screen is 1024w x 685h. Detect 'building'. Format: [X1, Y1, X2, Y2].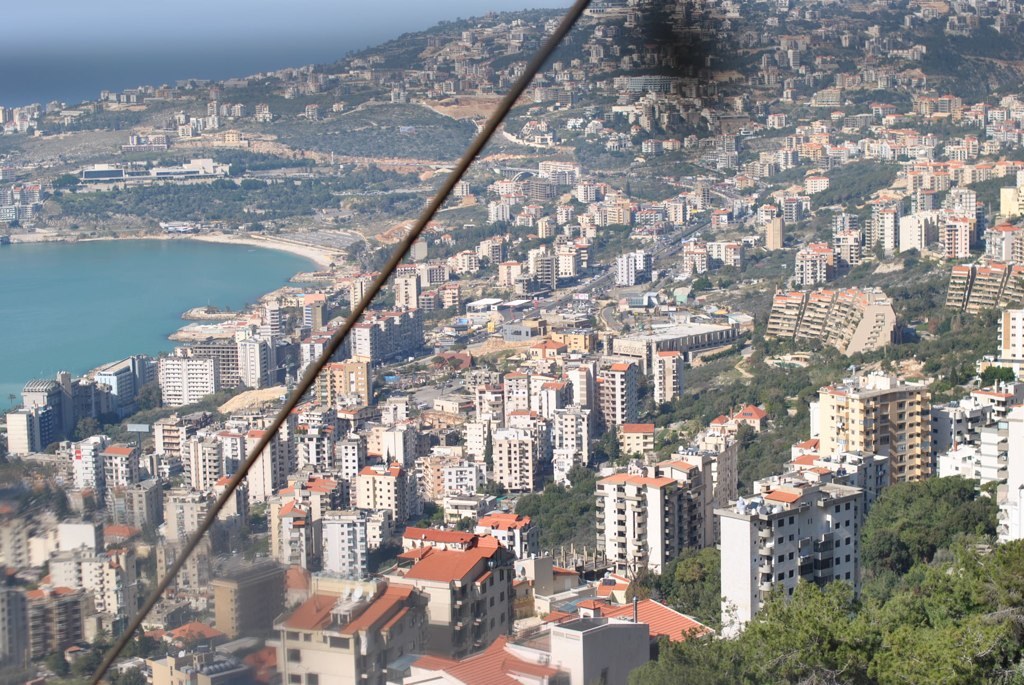
[192, 442, 224, 490].
